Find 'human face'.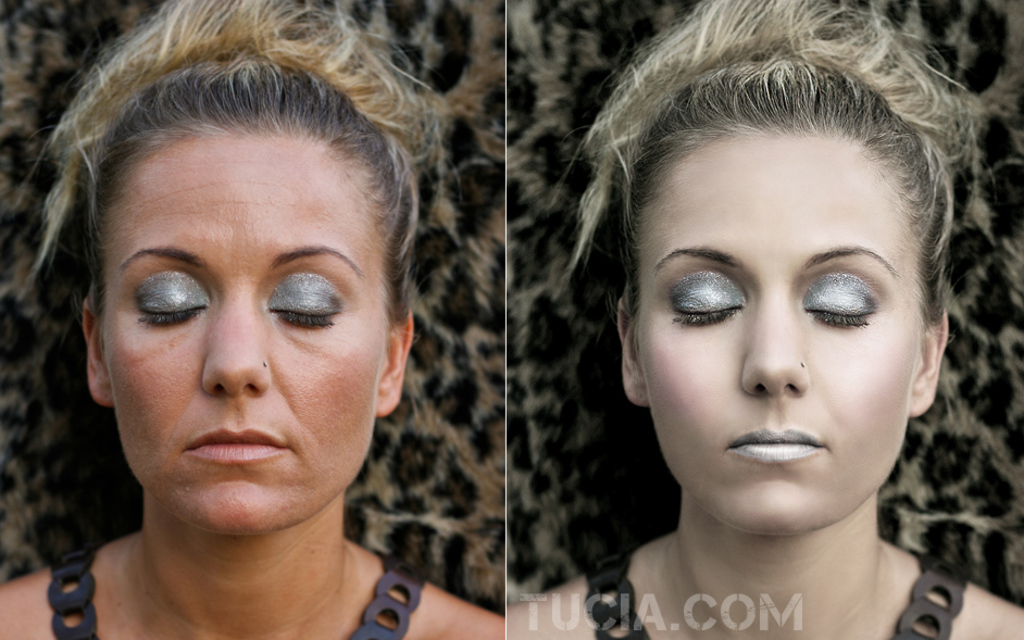
[102,130,383,538].
